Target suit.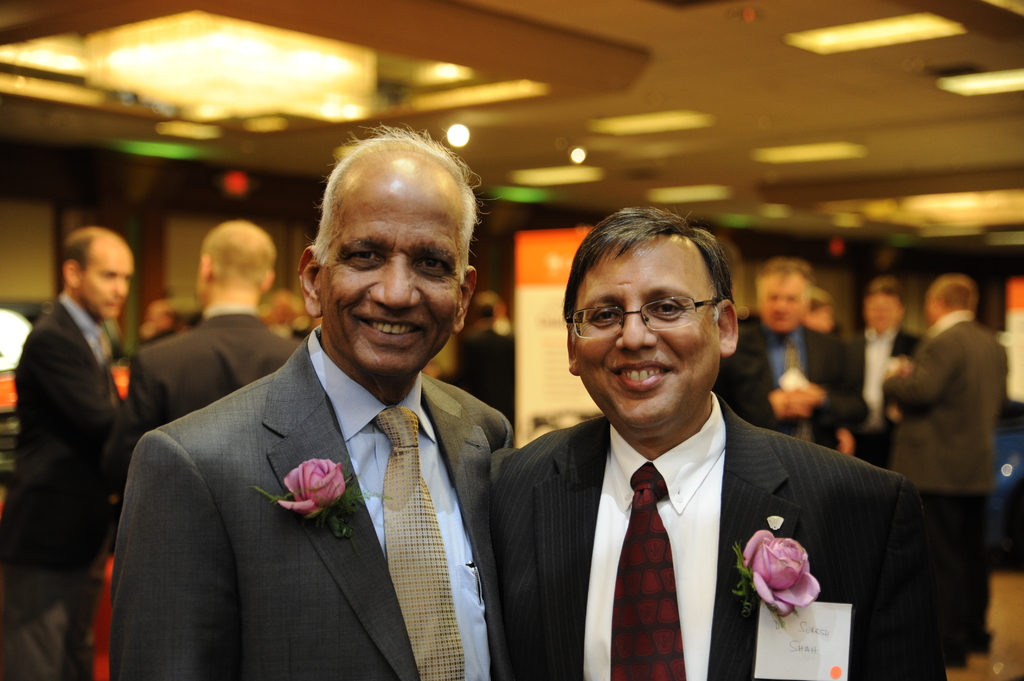
Target region: pyautogui.locateOnScreen(877, 313, 1014, 653).
